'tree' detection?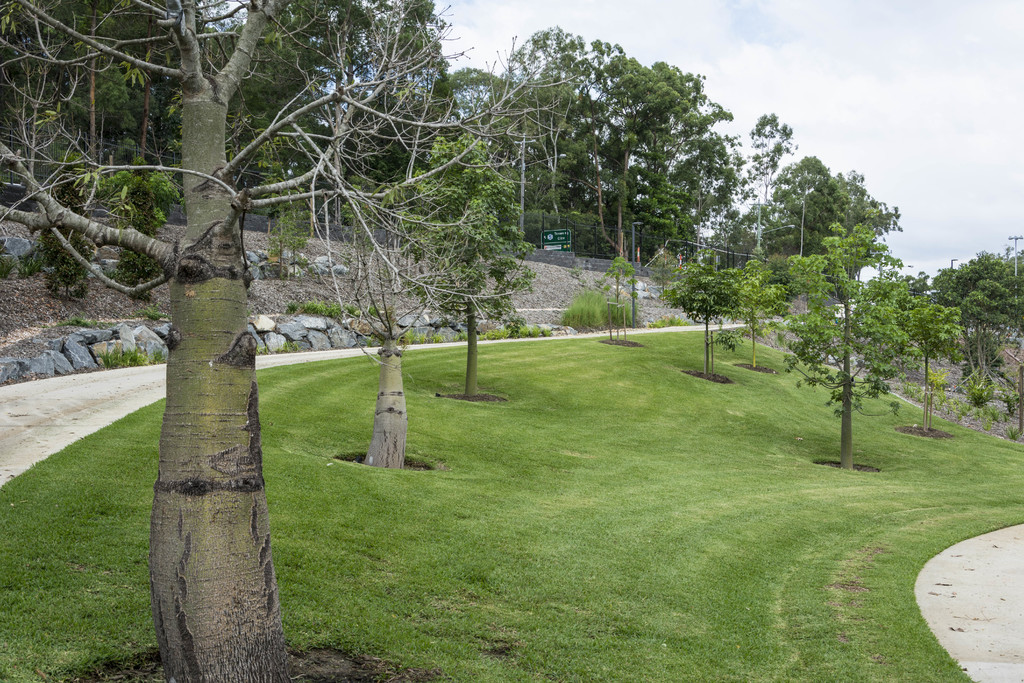
703/251/805/362
